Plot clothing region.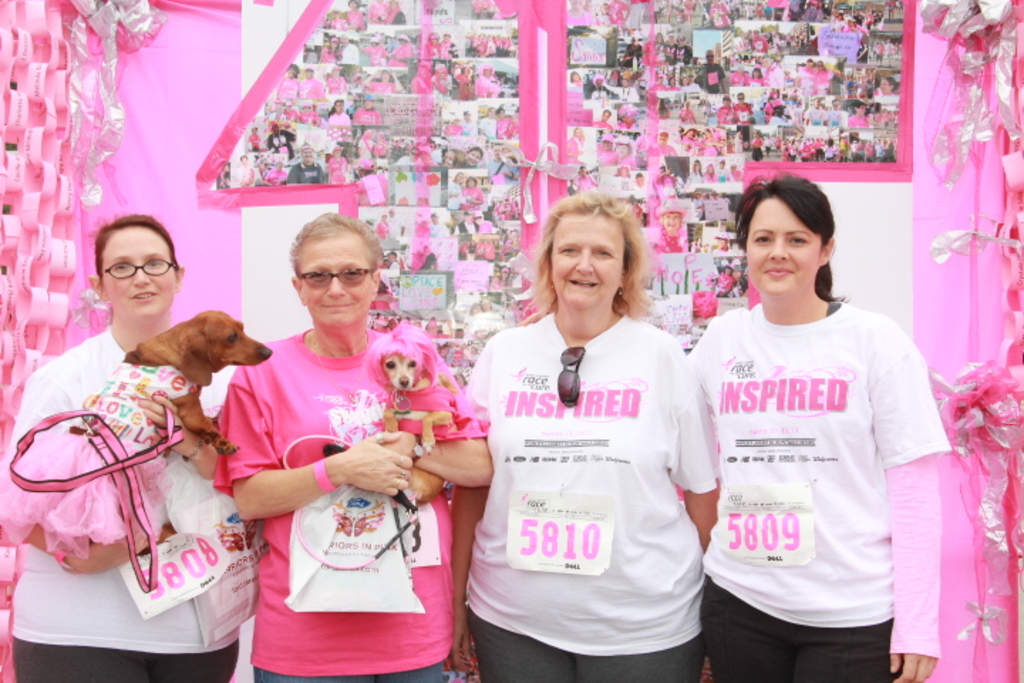
Plotted at box=[464, 313, 718, 682].
